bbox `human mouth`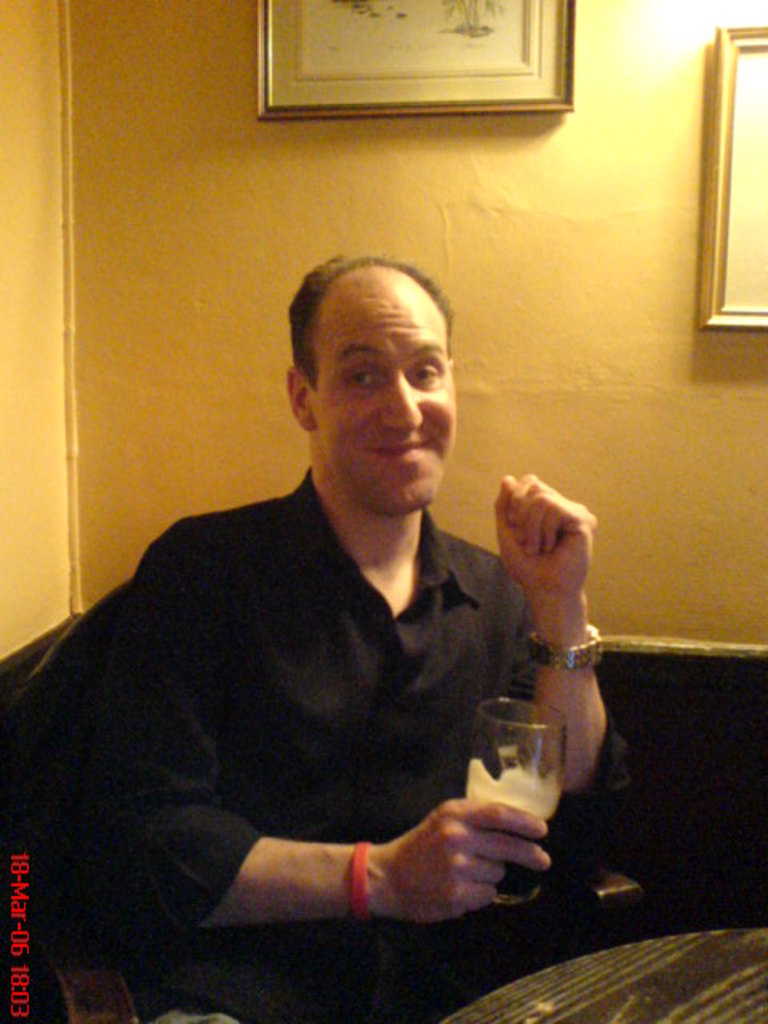
bbox(374, 437, 435, 459)
